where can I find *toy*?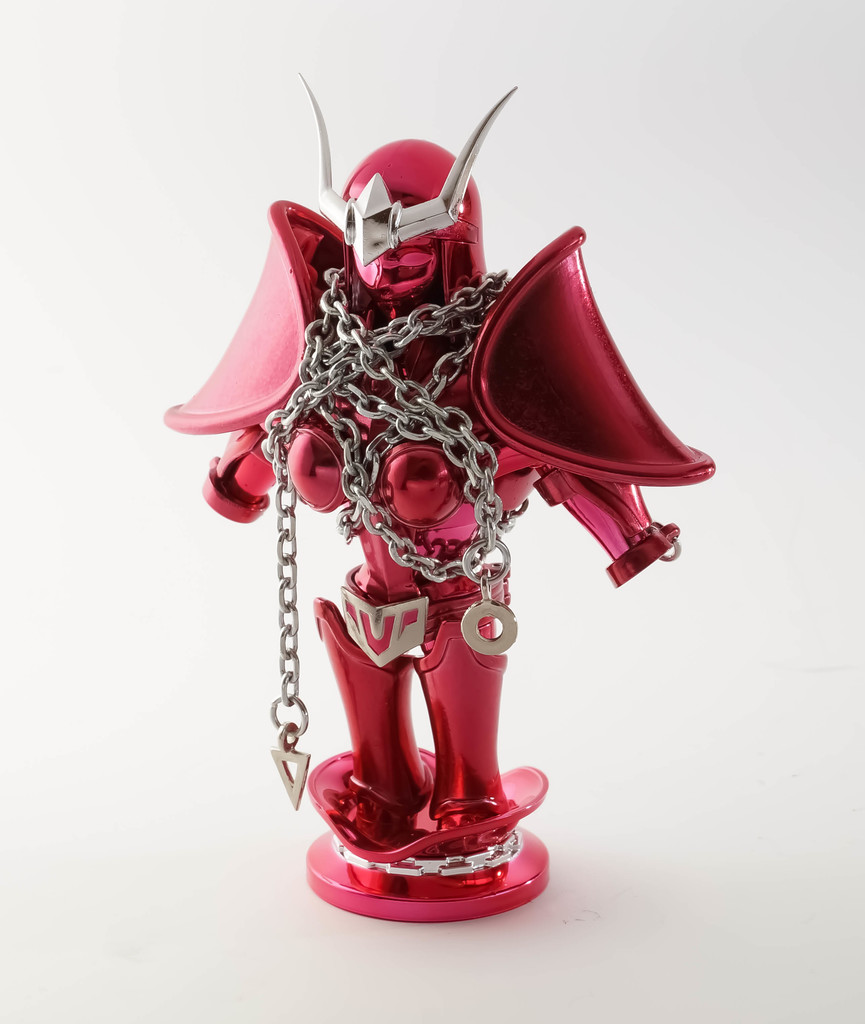
You can find it at Rect(170, 136, 679, 862).
